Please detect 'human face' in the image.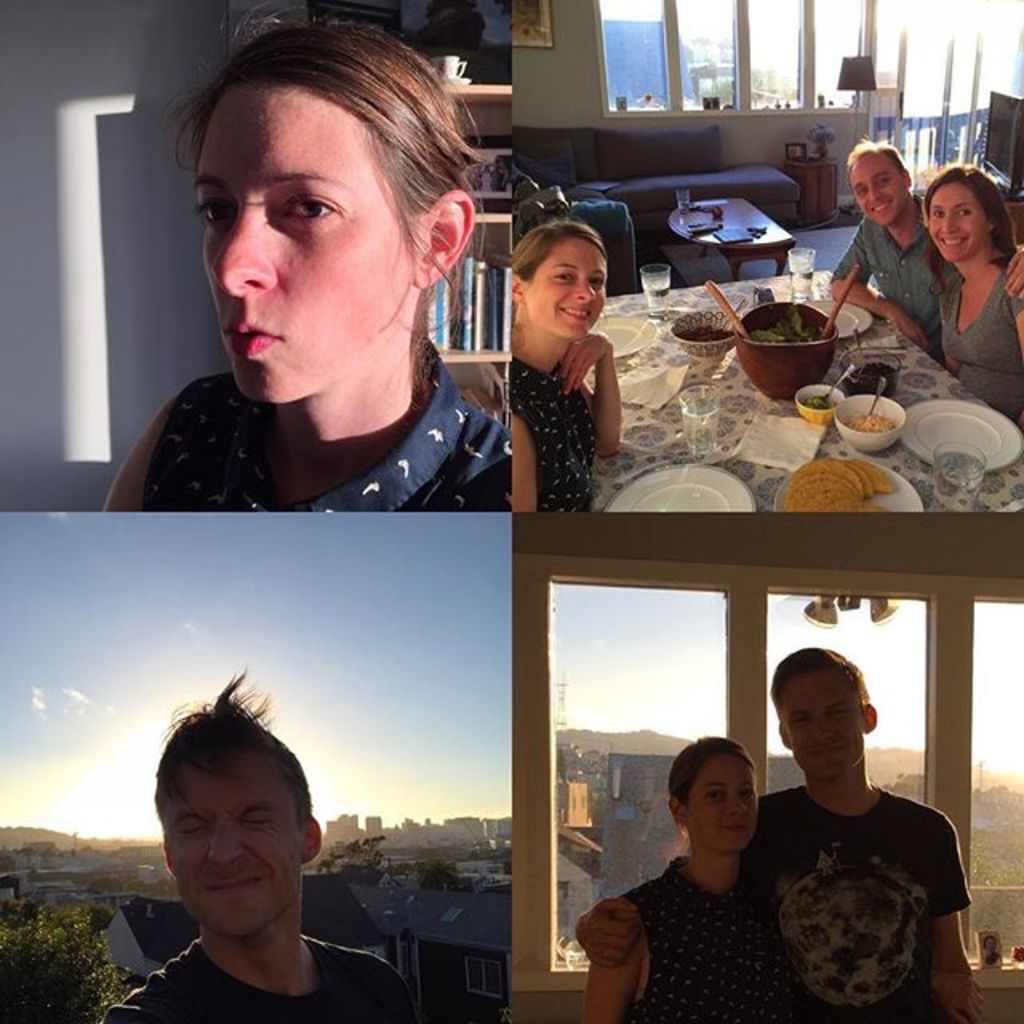
(left=691, top=758, right=758, bottom=853).
